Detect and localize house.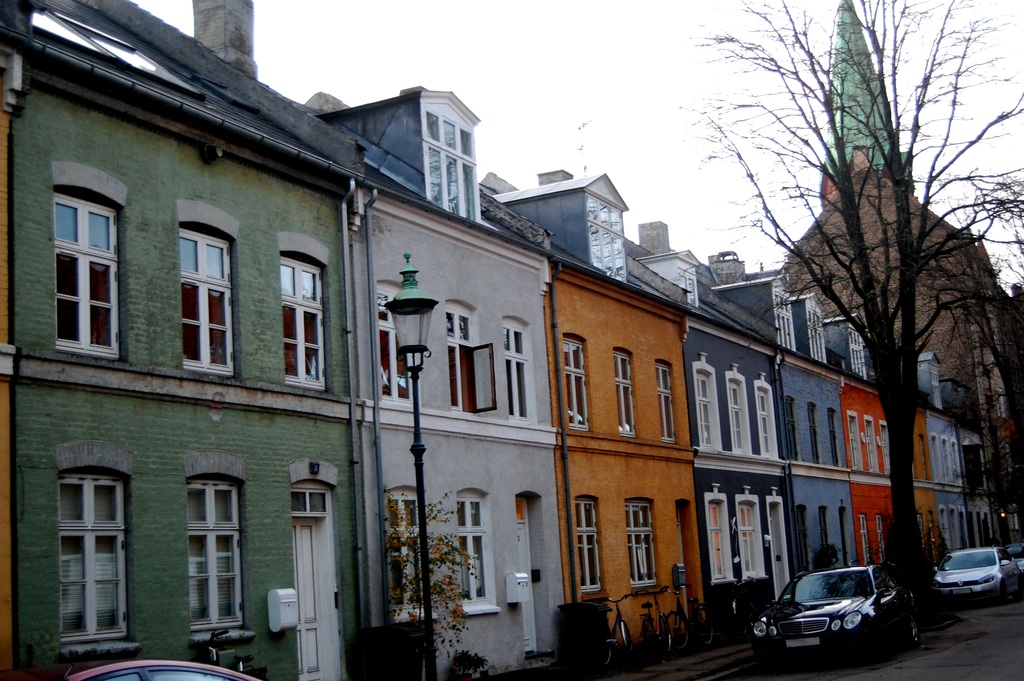
Localized at x1=2 y1=0 x2=364 y2=680.
